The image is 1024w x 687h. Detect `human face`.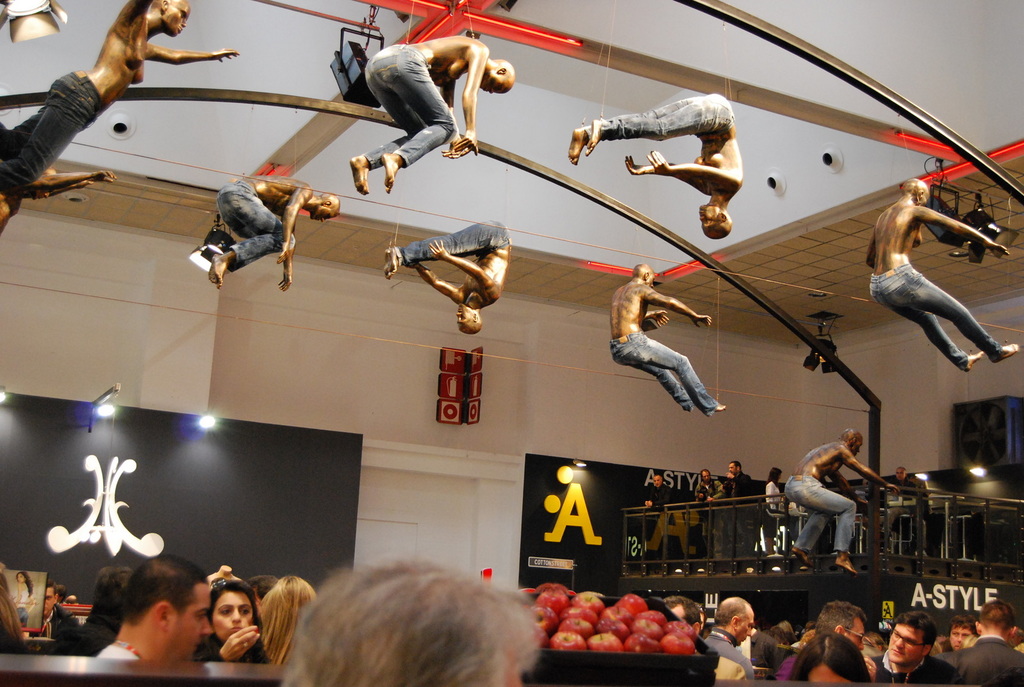
Detection: [480, 72, 511, 96].
